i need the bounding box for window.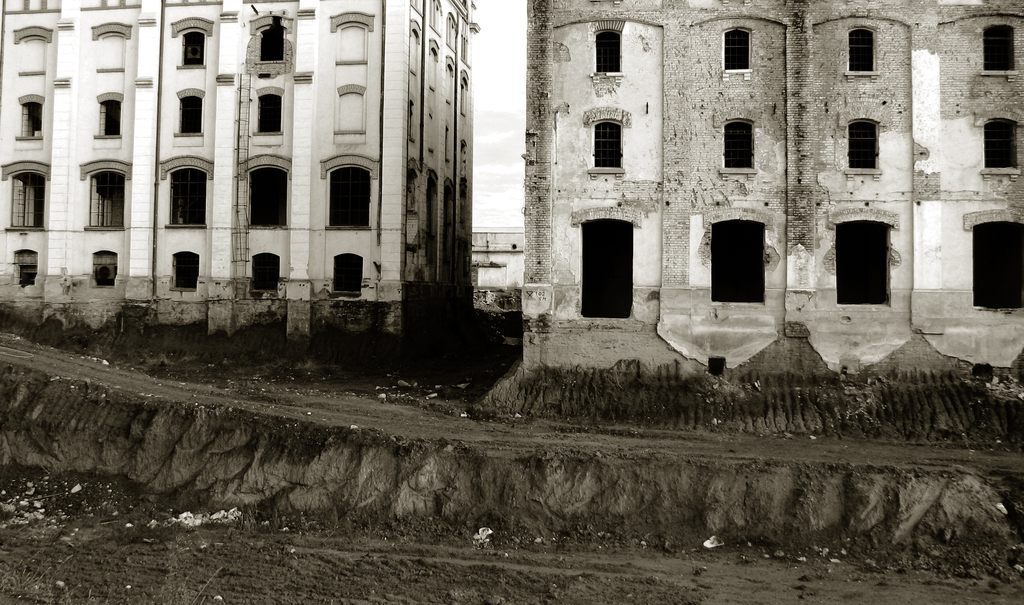
Here it is: {"x1": 19, "y1": 101, "x2": 41, "y2": 138}.
